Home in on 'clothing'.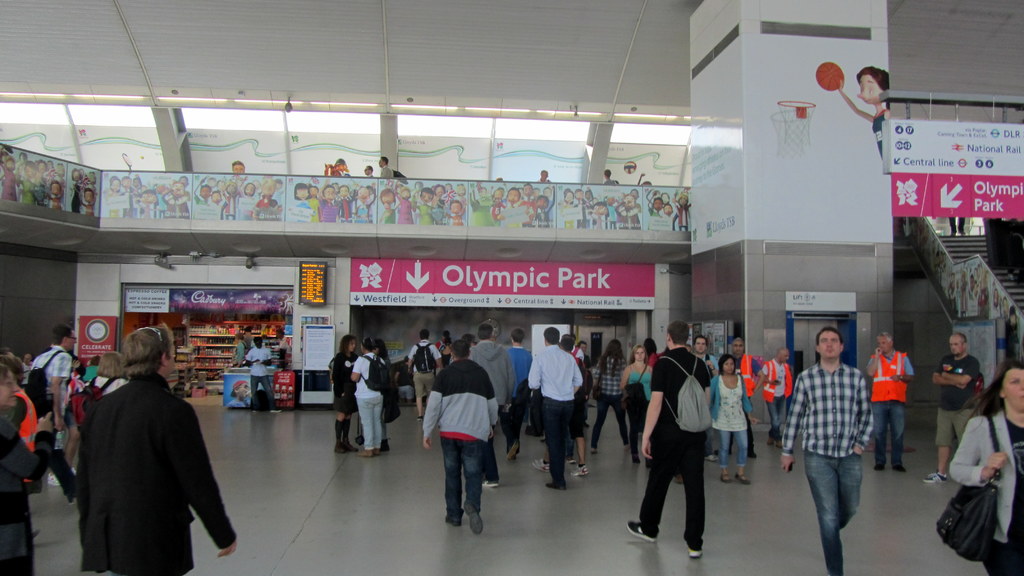
Homed in at left=593, top=352, right=634, bottom=442.
